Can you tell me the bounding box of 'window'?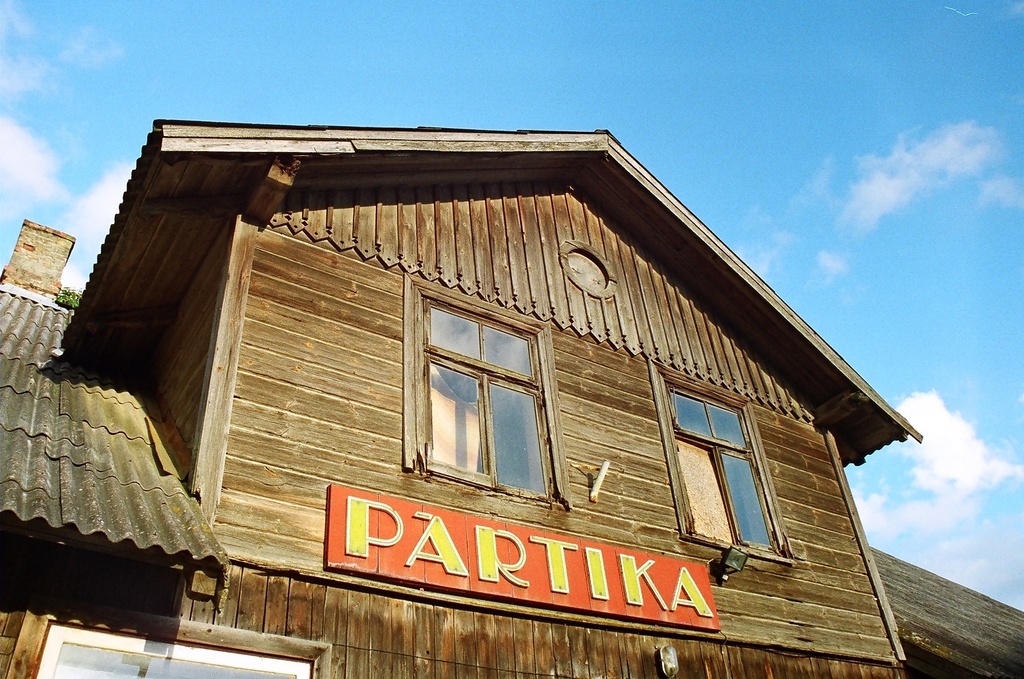
{"left": 674, "top": 364, "right": 784, "bottom": 557}.
